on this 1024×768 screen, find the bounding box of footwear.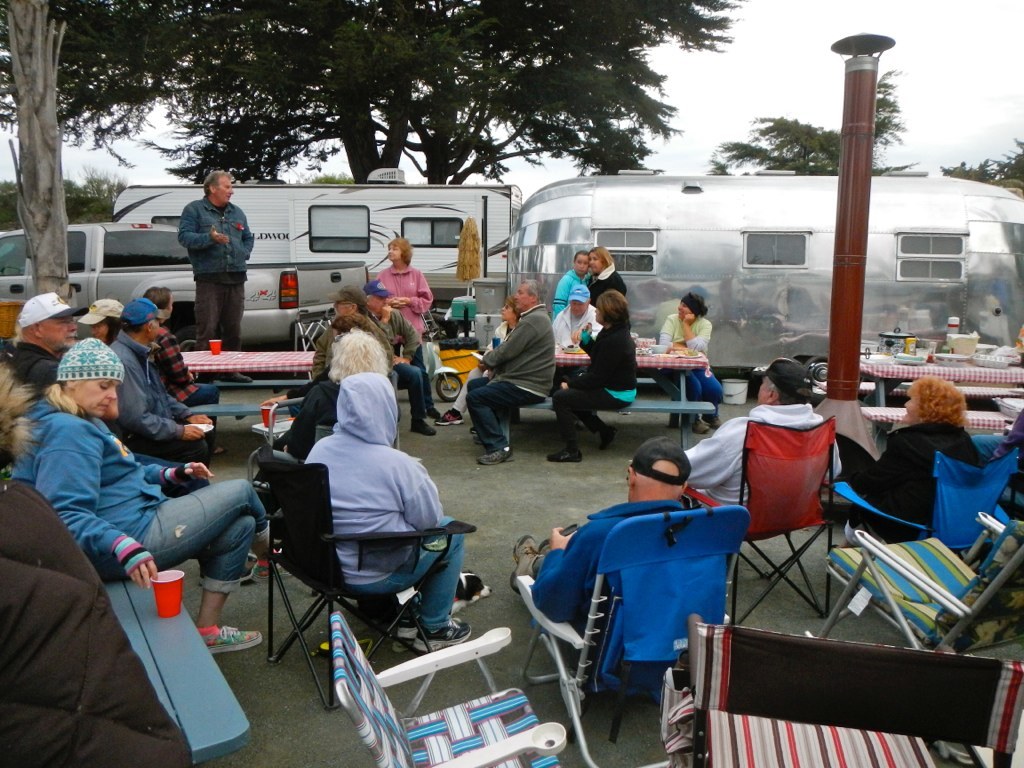
Bounding box: bbox=(249, 560, 294, 578).
